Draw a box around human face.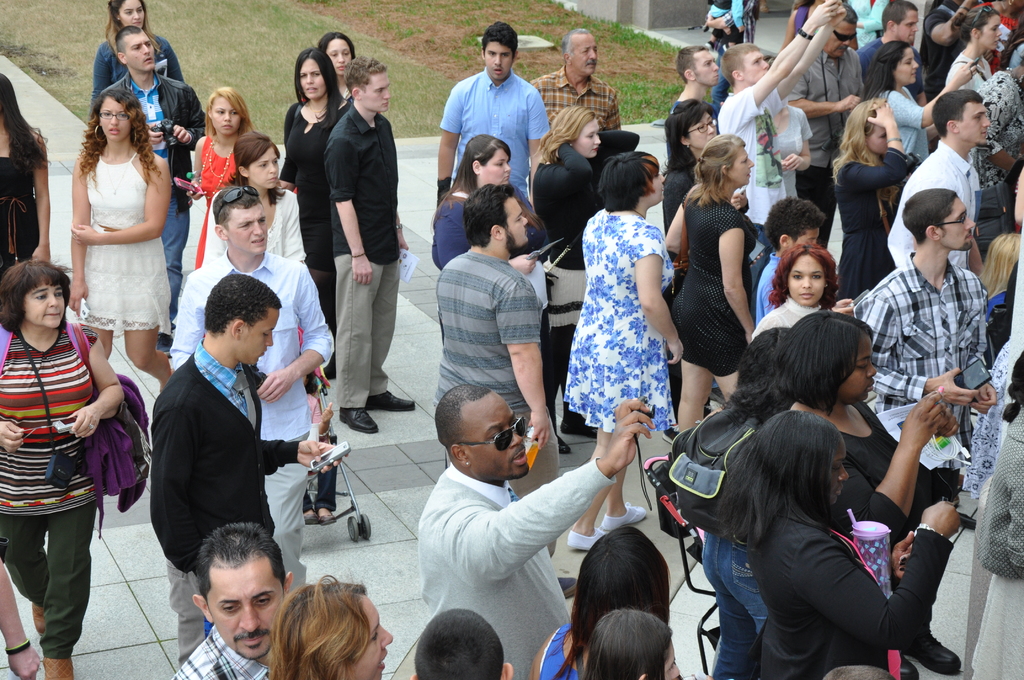
bbox(326, 42, 348, 72).
